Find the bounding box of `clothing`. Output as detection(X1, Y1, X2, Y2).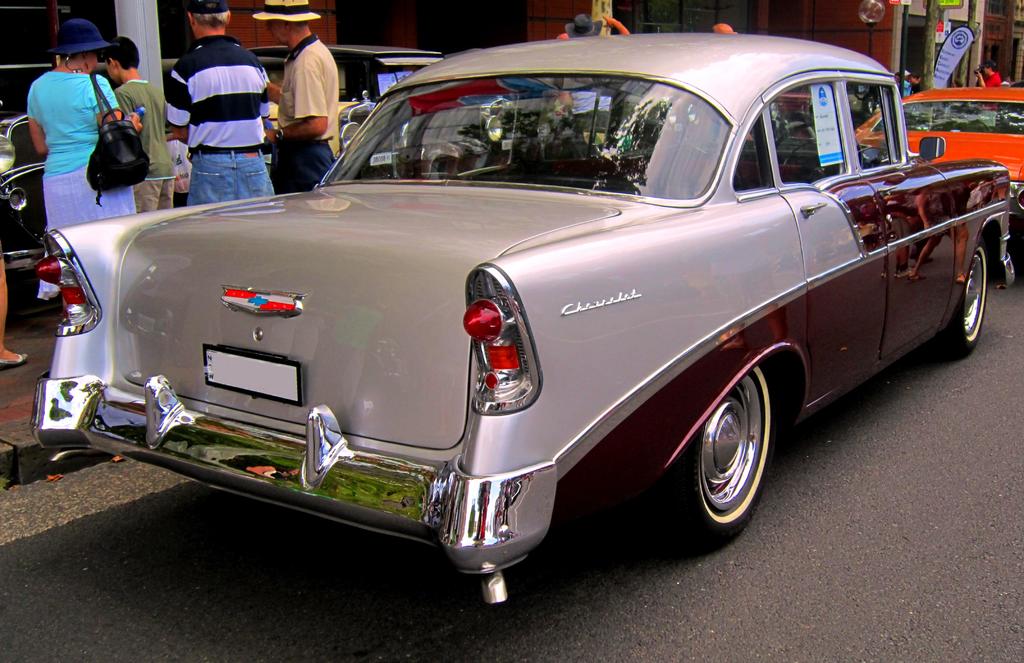
detection(152, 43, 224, 161).
